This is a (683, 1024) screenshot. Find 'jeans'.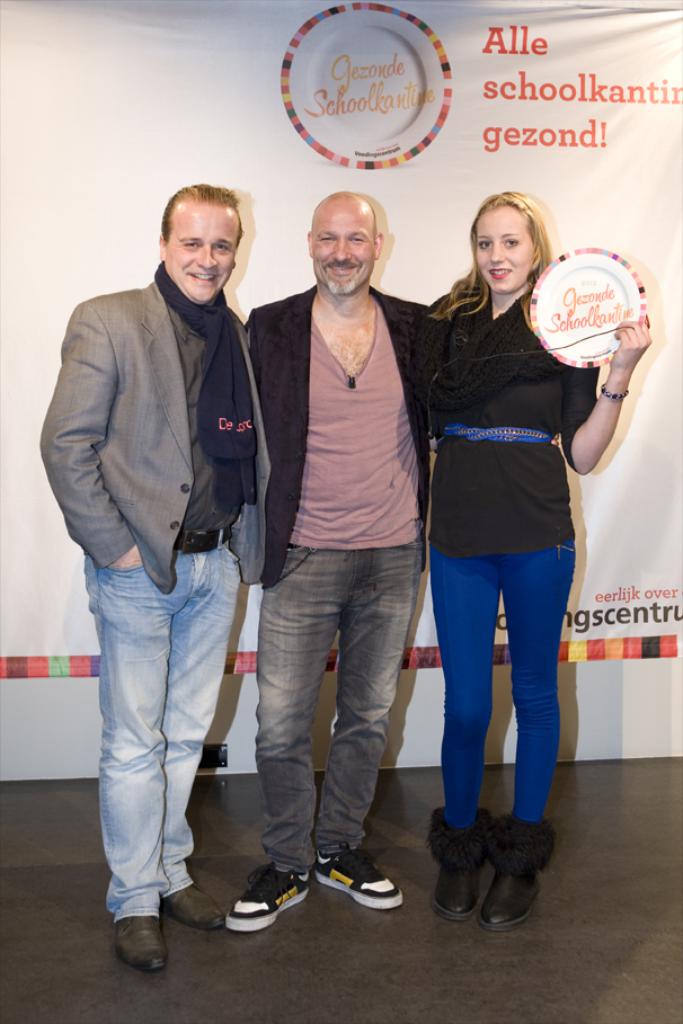
Bounding box: left=81, top=555, right=242, bottom=924.
